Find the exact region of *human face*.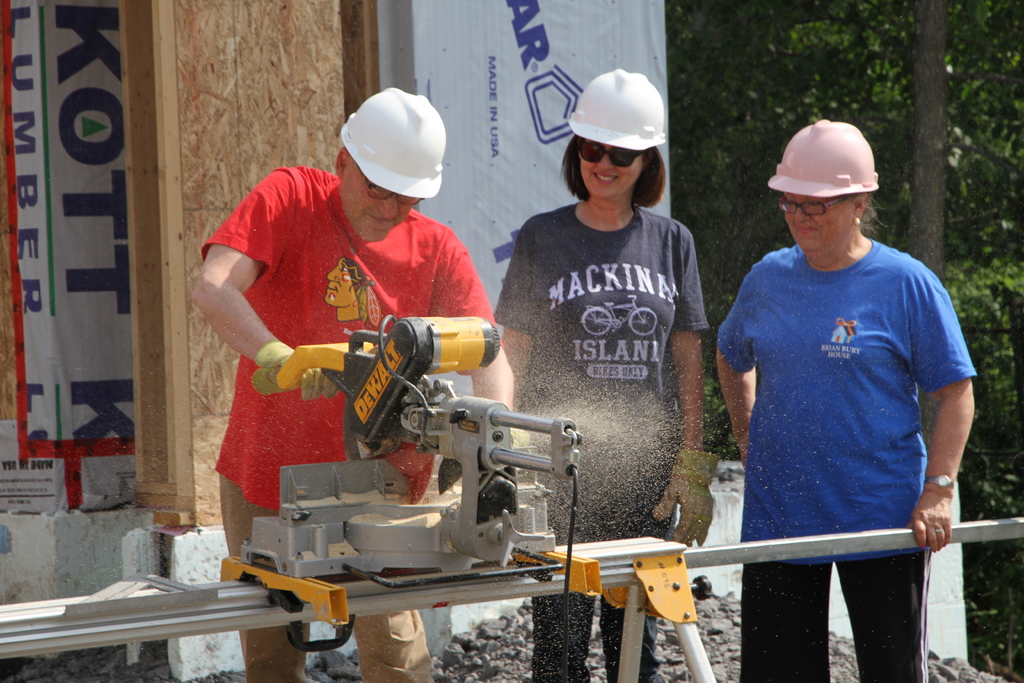
Exact region: l=344, t=174, r=410, b=239.
